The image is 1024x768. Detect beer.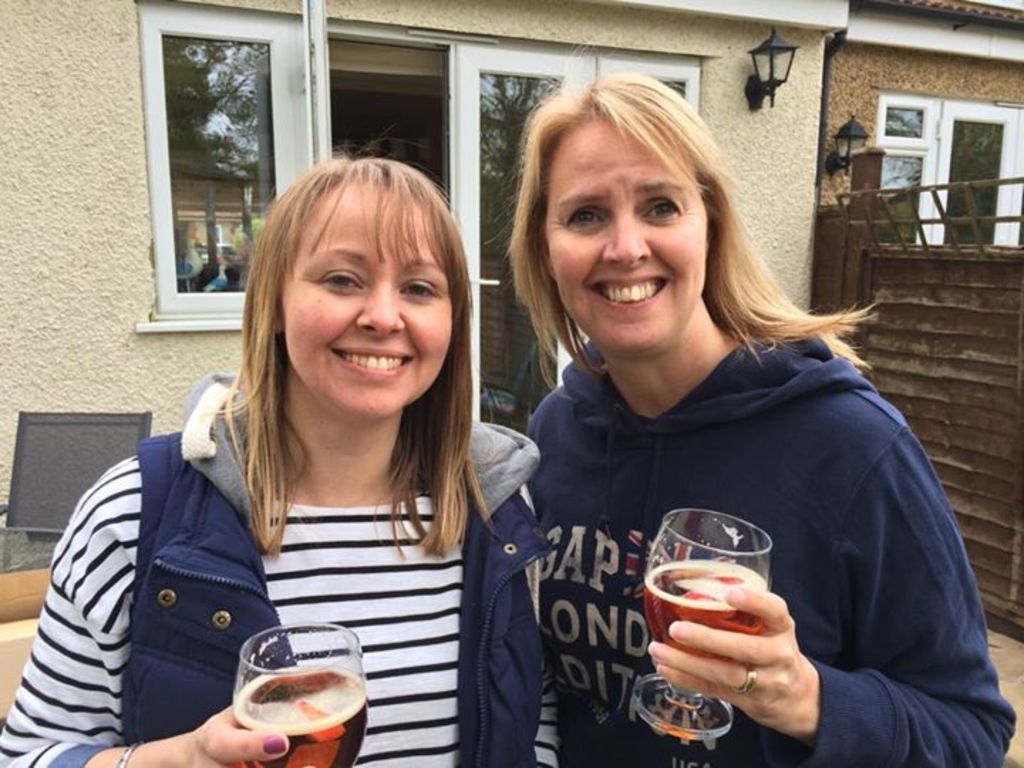
Detection: <box>233,624,378,767</box>.
